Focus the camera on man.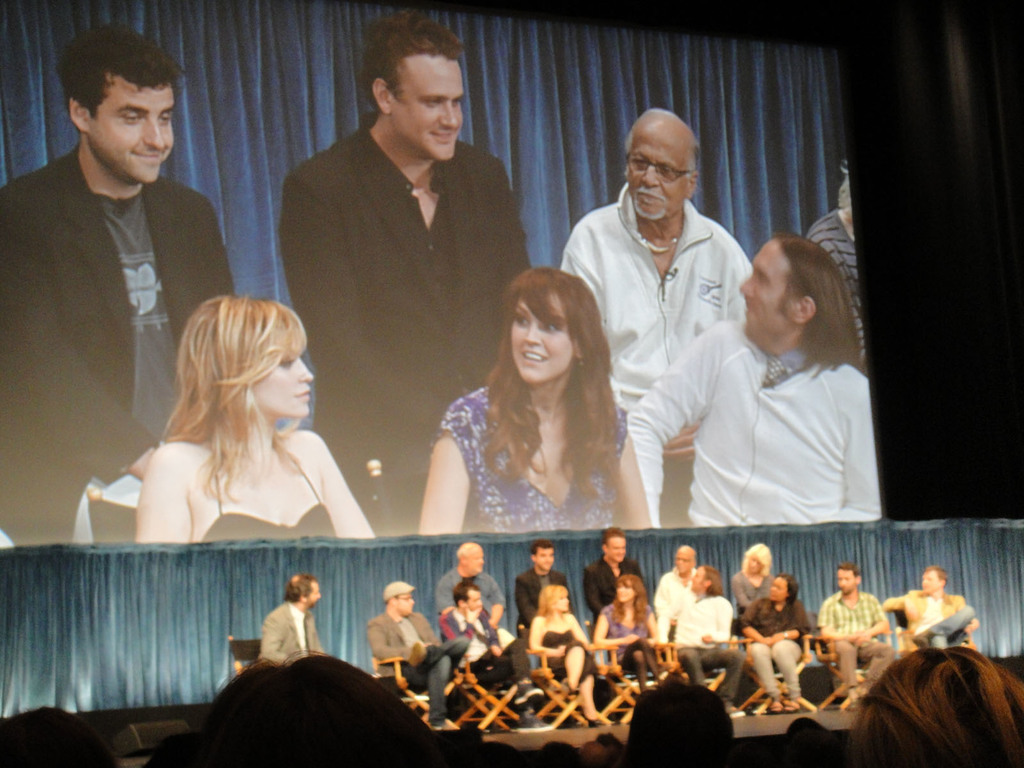
Focus region: pyautogui.locateOnScreen(821, 566, 898, 706).
